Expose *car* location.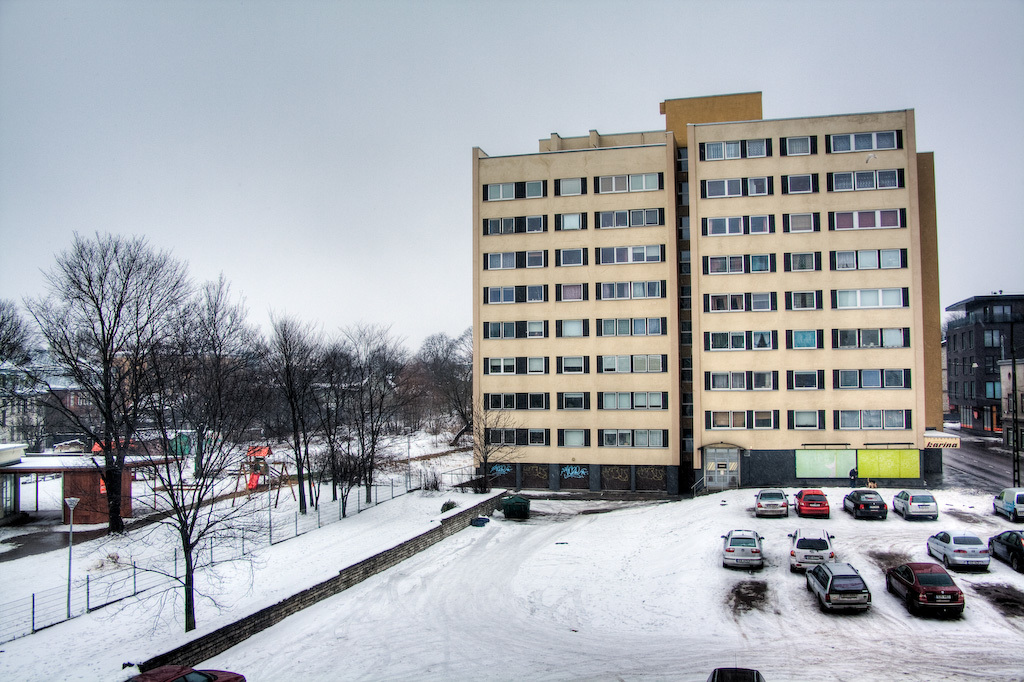
Exposed at <region>753, 486, 791, 521</region>.
